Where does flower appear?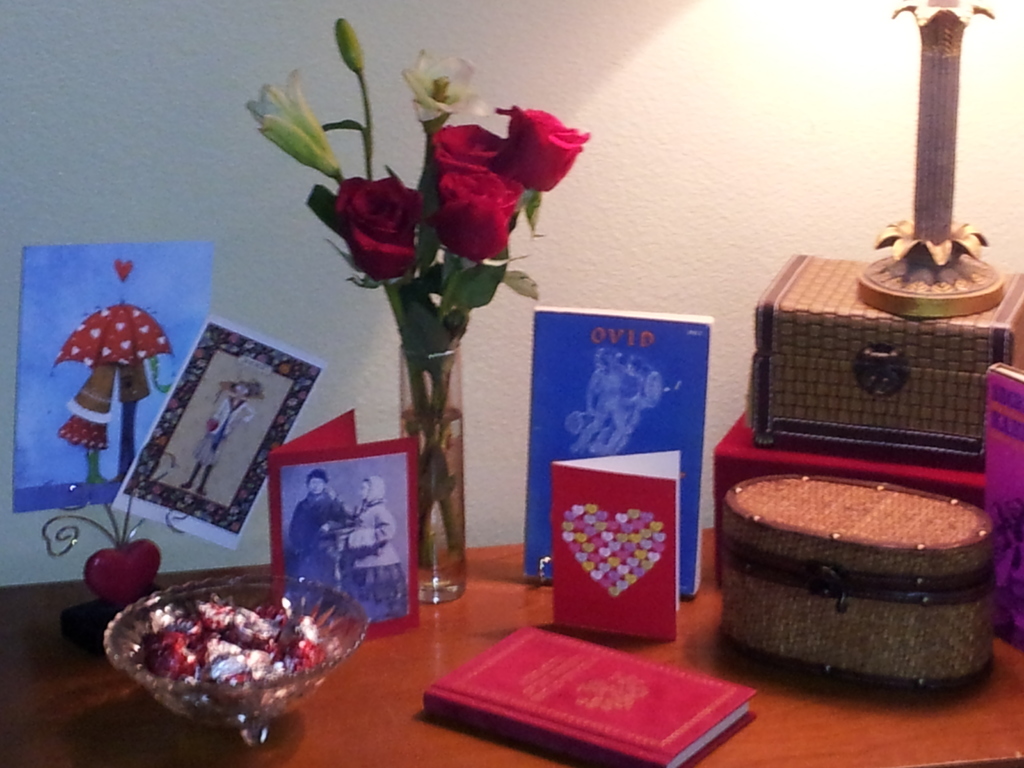
Appears at 323 161 422 262.
